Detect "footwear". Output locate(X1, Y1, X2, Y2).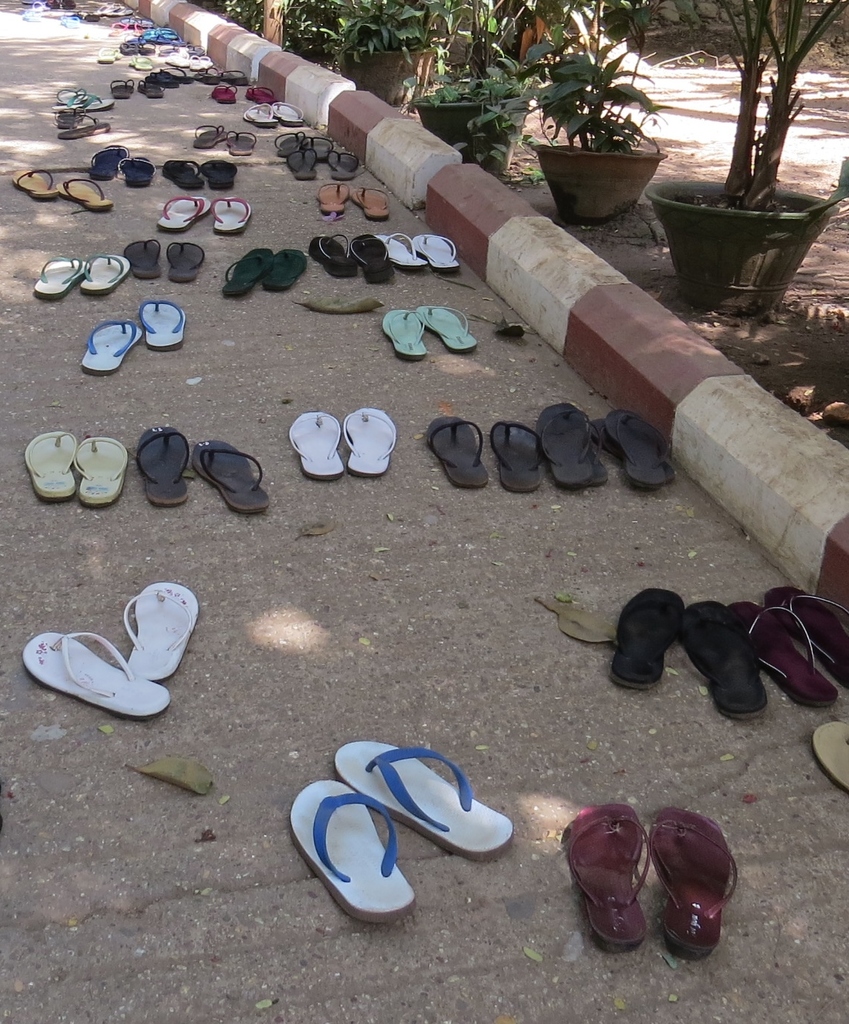
locate(315, 184, 353, 217).
